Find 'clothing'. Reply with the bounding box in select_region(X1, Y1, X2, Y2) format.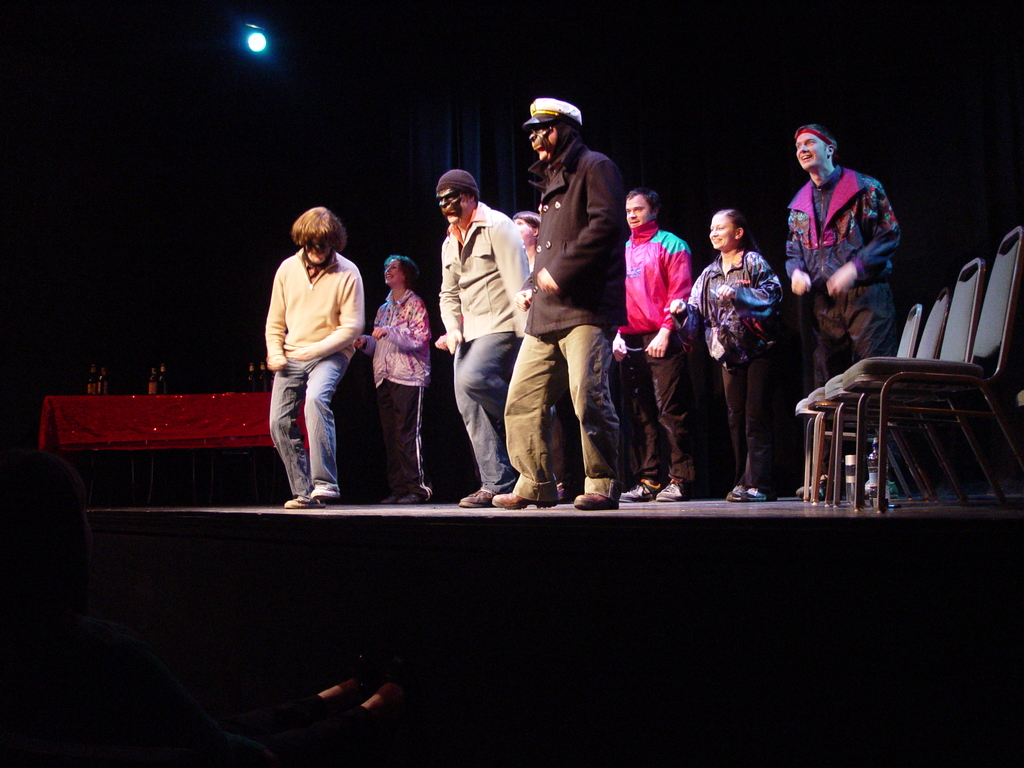
select_region(267, 246, 364, 497).
